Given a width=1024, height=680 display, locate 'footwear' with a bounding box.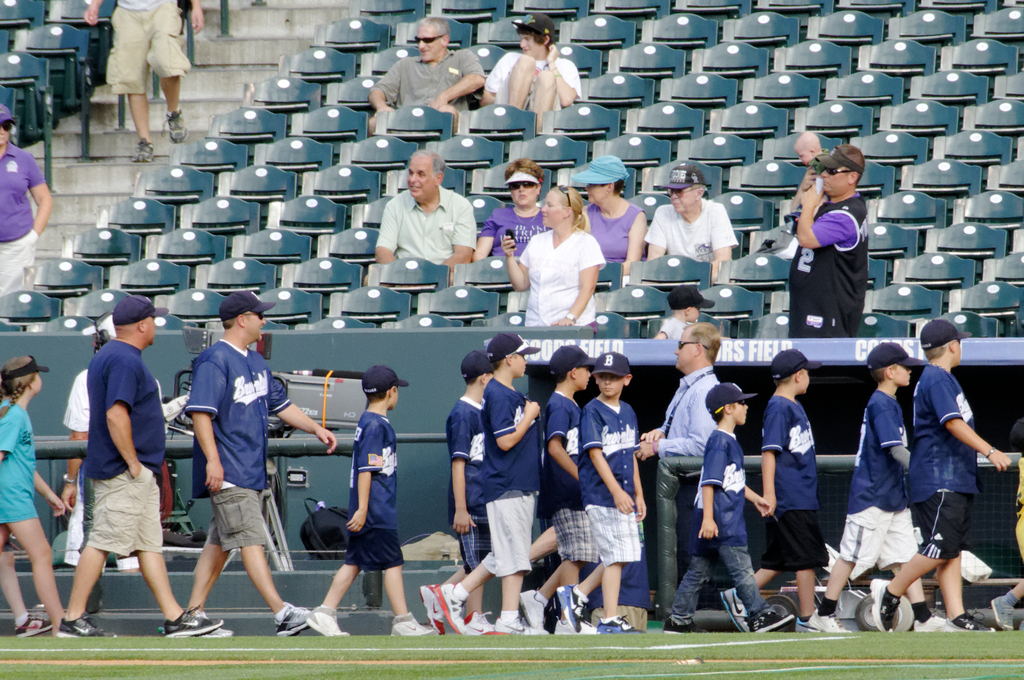
Located: x1=420, y1=576, x2=446, y2=636.
